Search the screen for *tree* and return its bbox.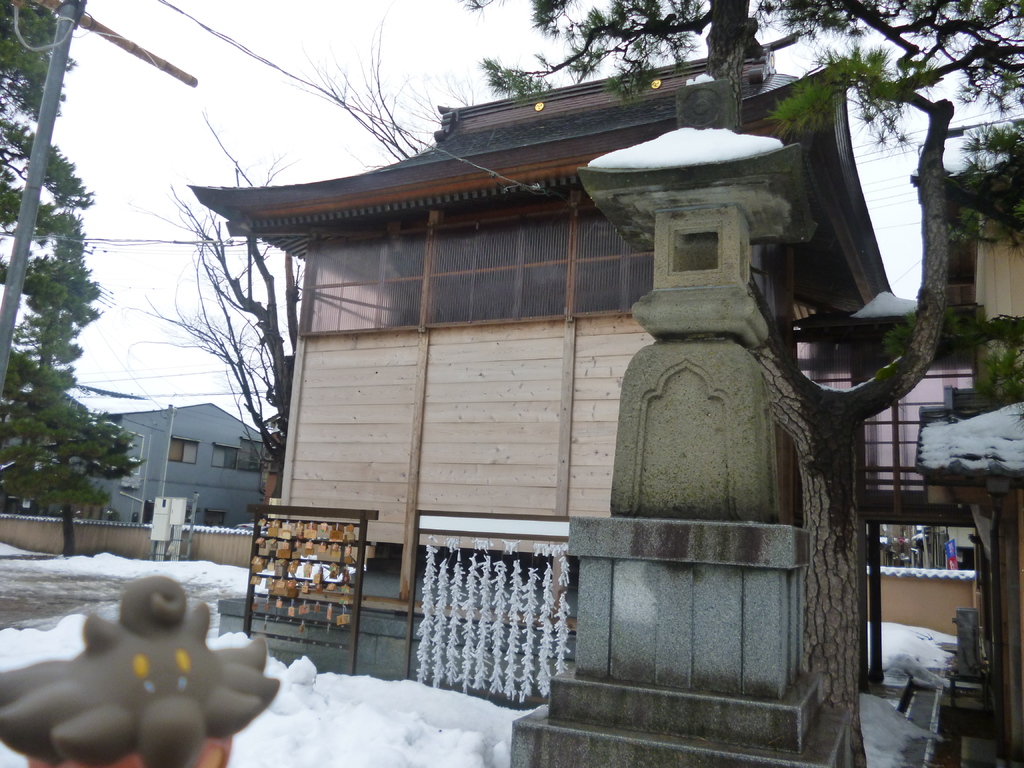
Found: {"left": 325, "top": 8, "right": 500, "bottom": 164}.
